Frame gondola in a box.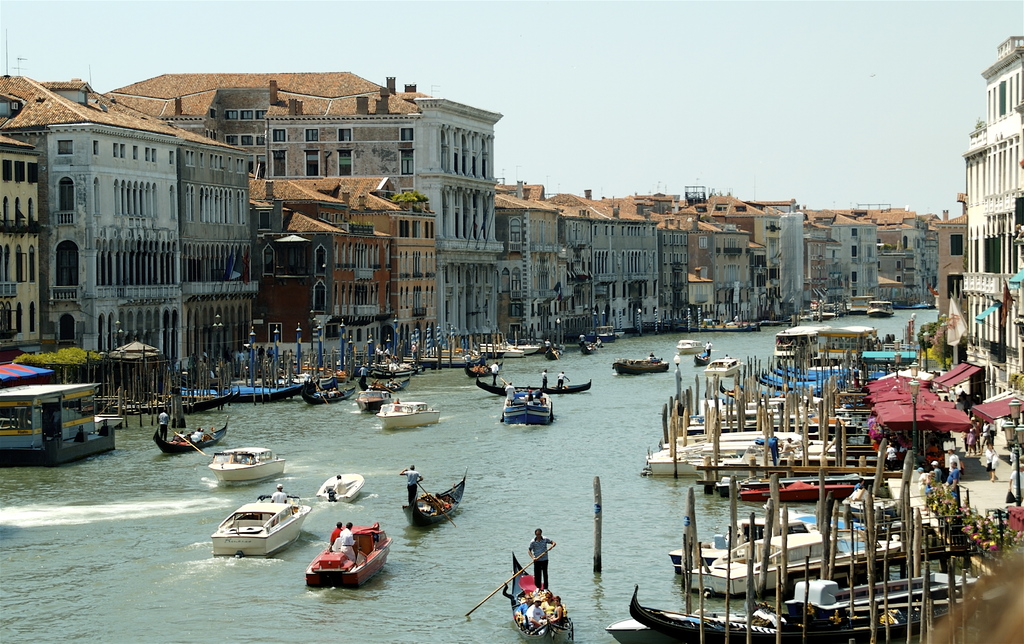
[153, 421, 230, 453].
